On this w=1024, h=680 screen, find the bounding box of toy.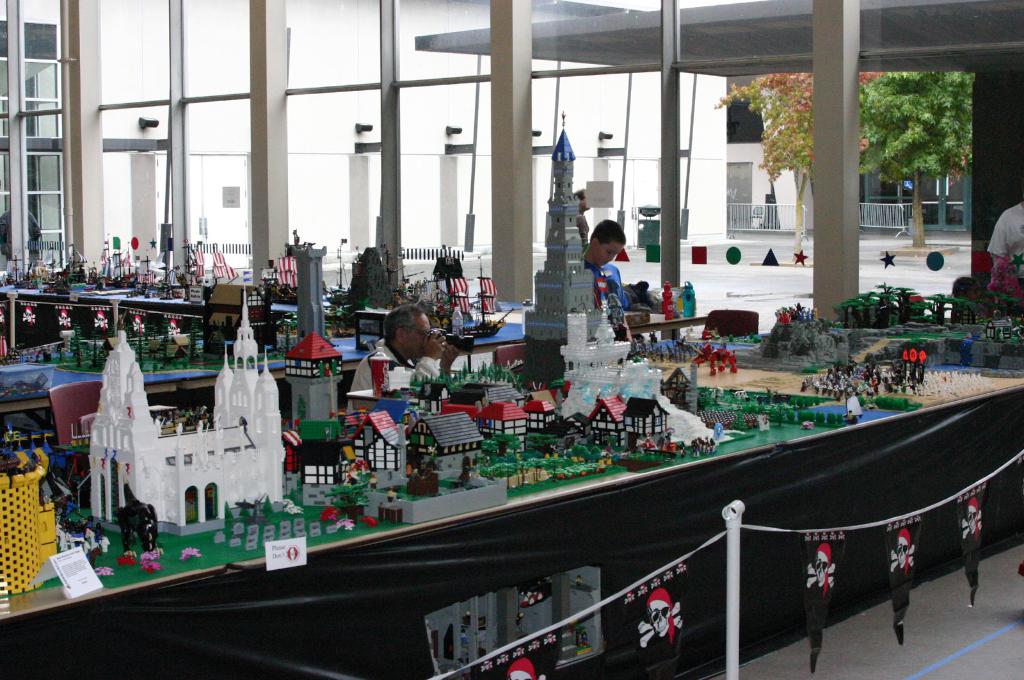
Bounding box: left=559, top=301, right=732, bottom=441.
